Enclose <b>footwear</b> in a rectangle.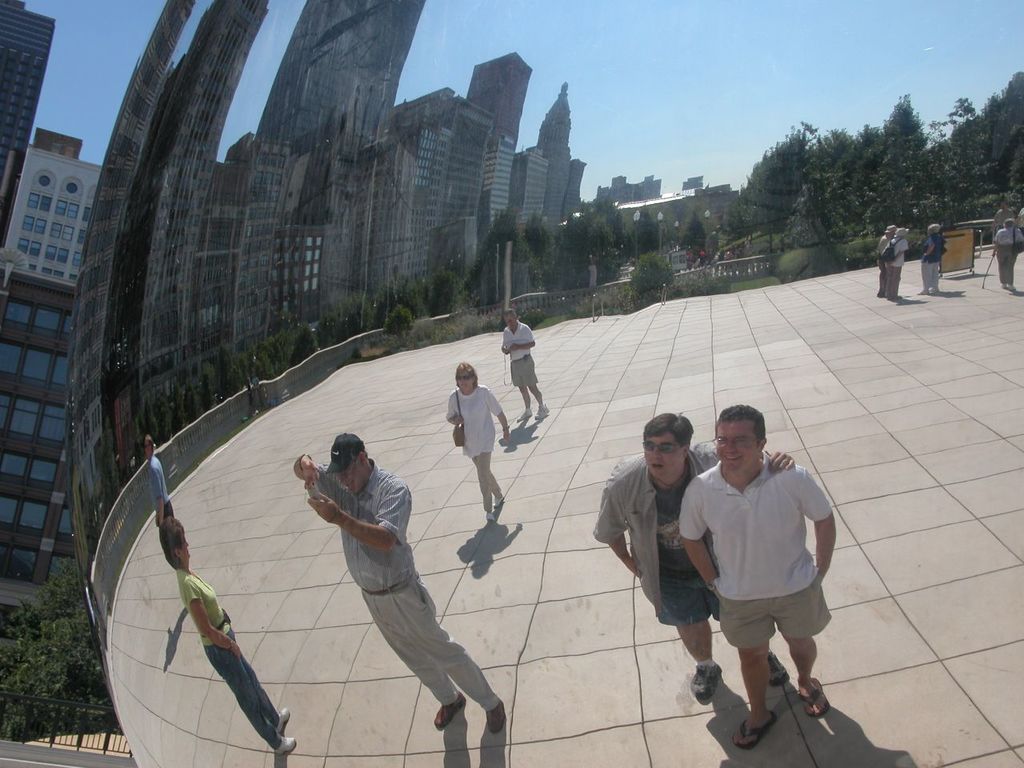
[534, 406, 550, 426].
